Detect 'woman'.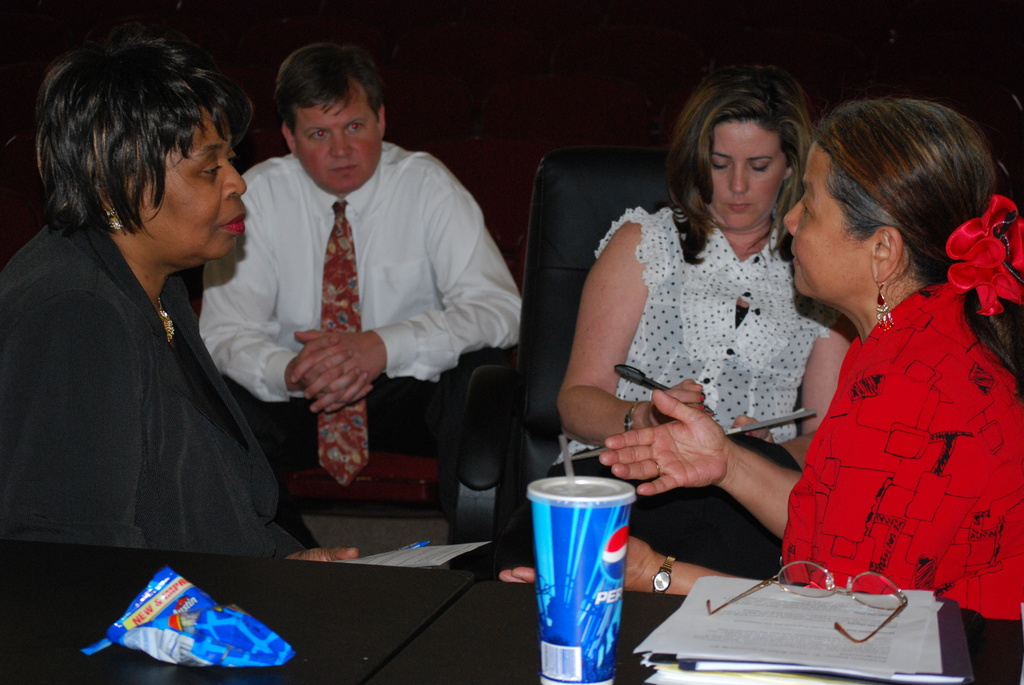
Detected at x1=574 y1=63 x2=870 y2=554.
